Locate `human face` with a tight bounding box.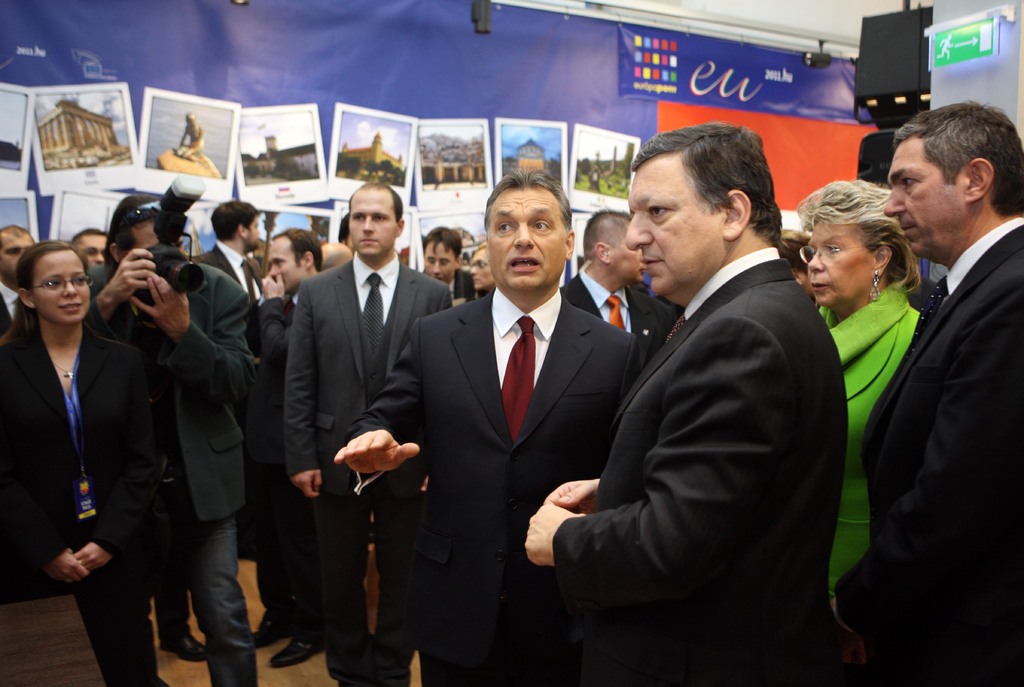
{"x1": 882, "y1": 135, "x2": 962, "y2": 264}.
